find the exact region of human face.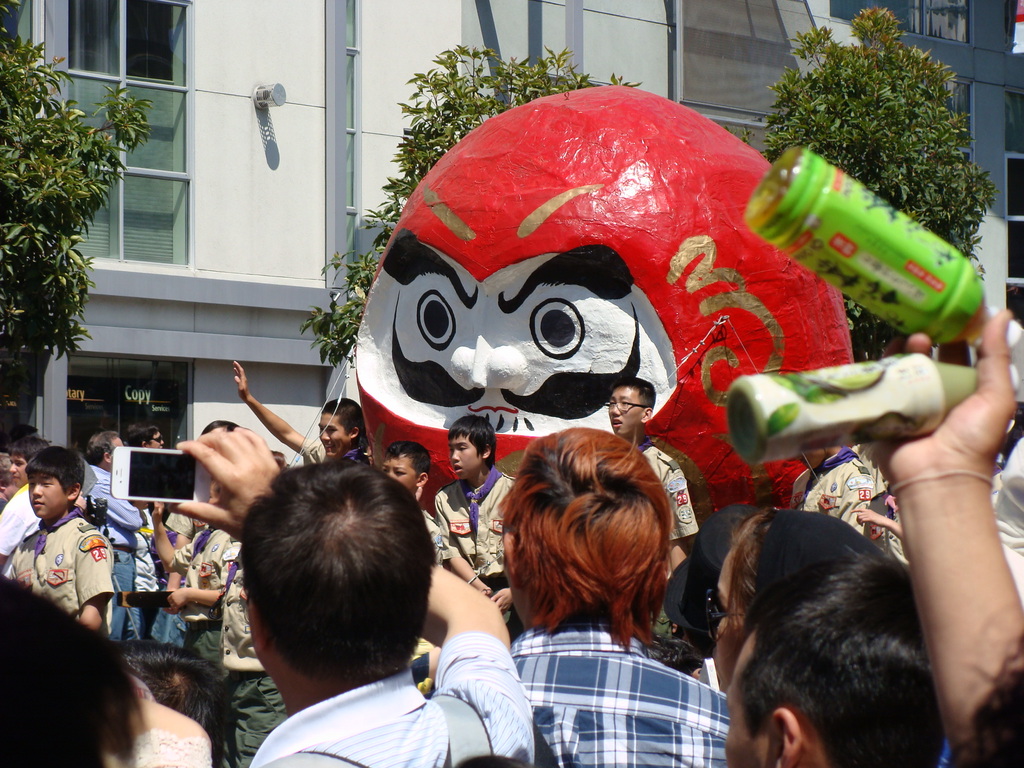
Exact region: <bbox>29, 474, 65, 519</bbox>.
